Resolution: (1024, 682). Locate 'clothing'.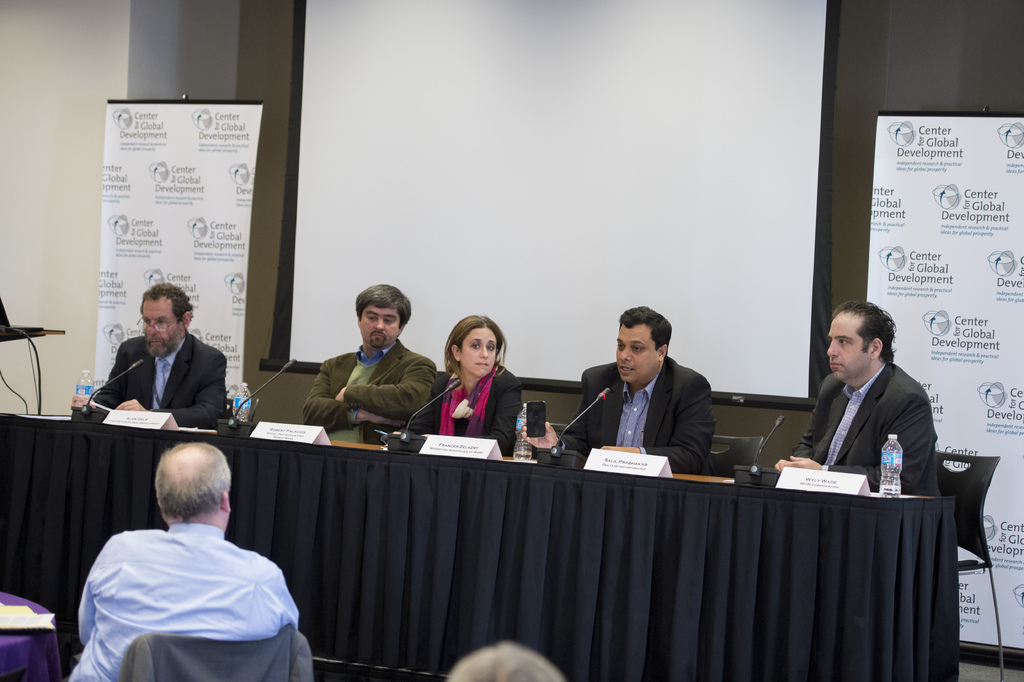
[72,503,305,670].
